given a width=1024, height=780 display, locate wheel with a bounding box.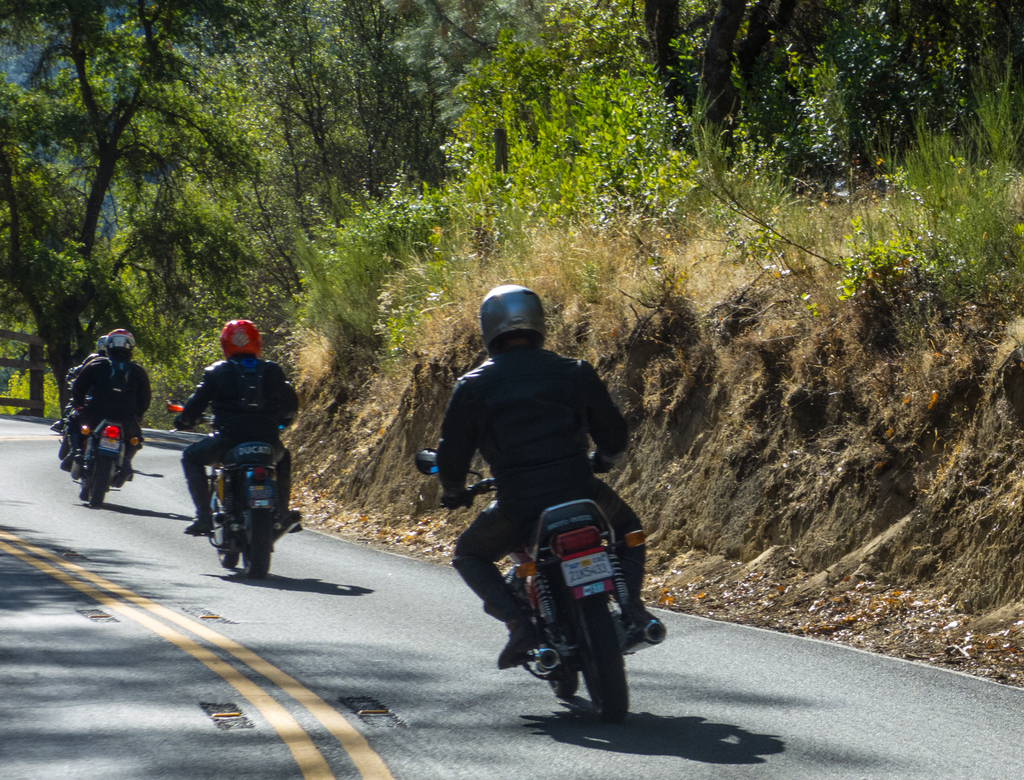
Located: 88/447/111/506.
